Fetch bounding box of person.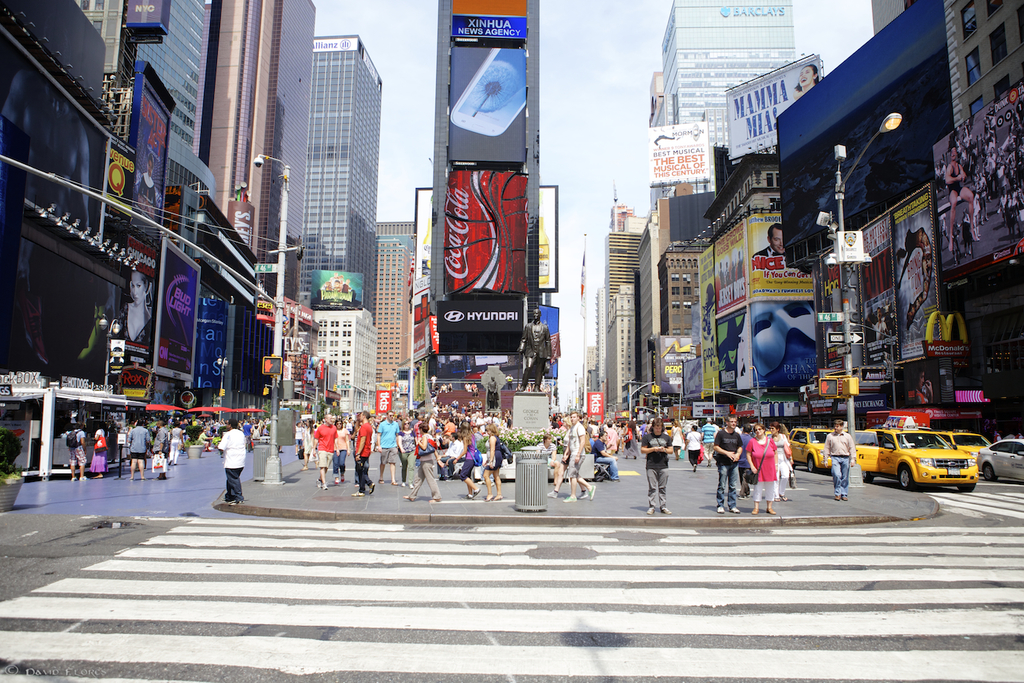
Bbox: box=[910, 370, 934, 404].
